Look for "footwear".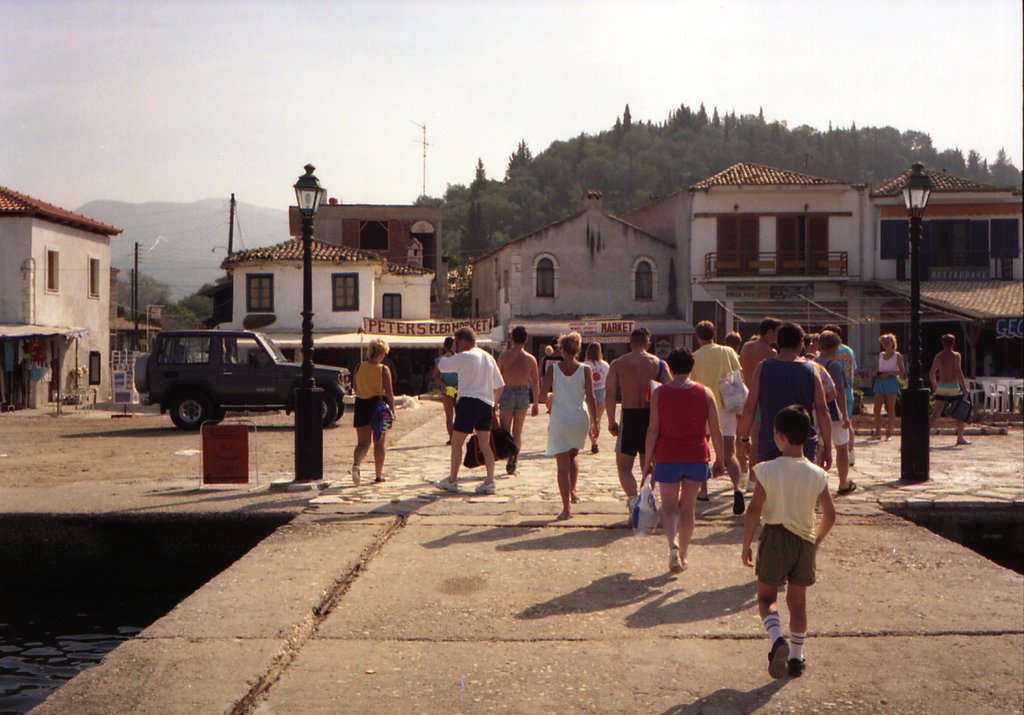
Found: locate(667, 545, 691, 575).
